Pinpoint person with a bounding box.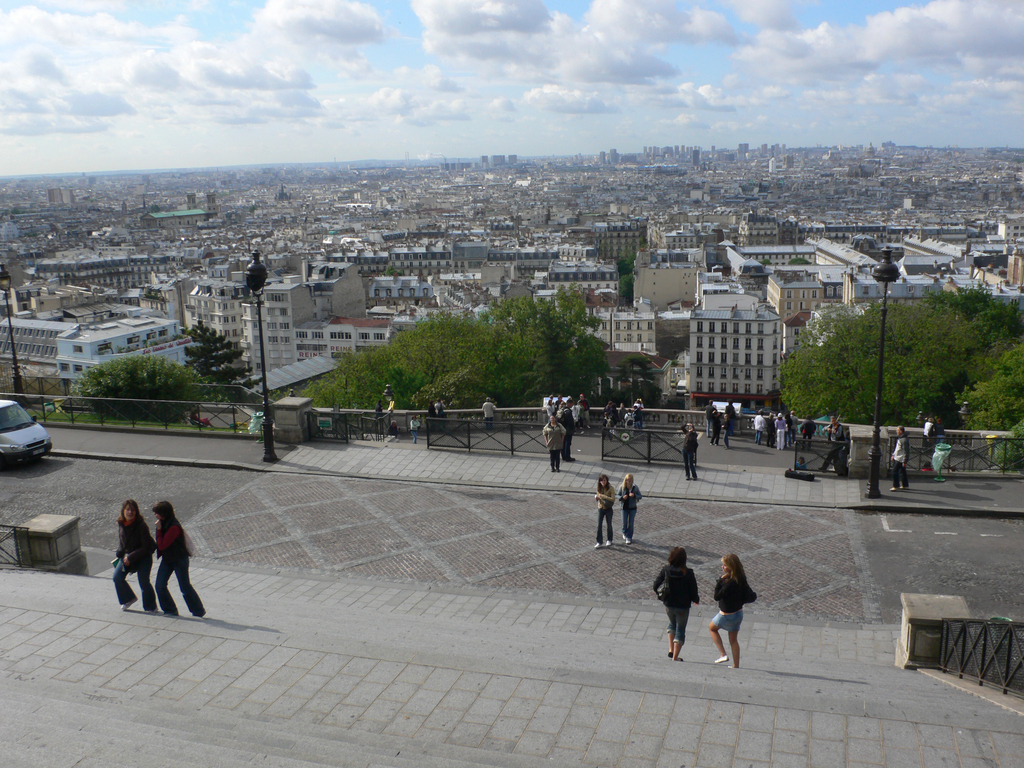
x1=410 y1=415 x2=424 y2=445.
